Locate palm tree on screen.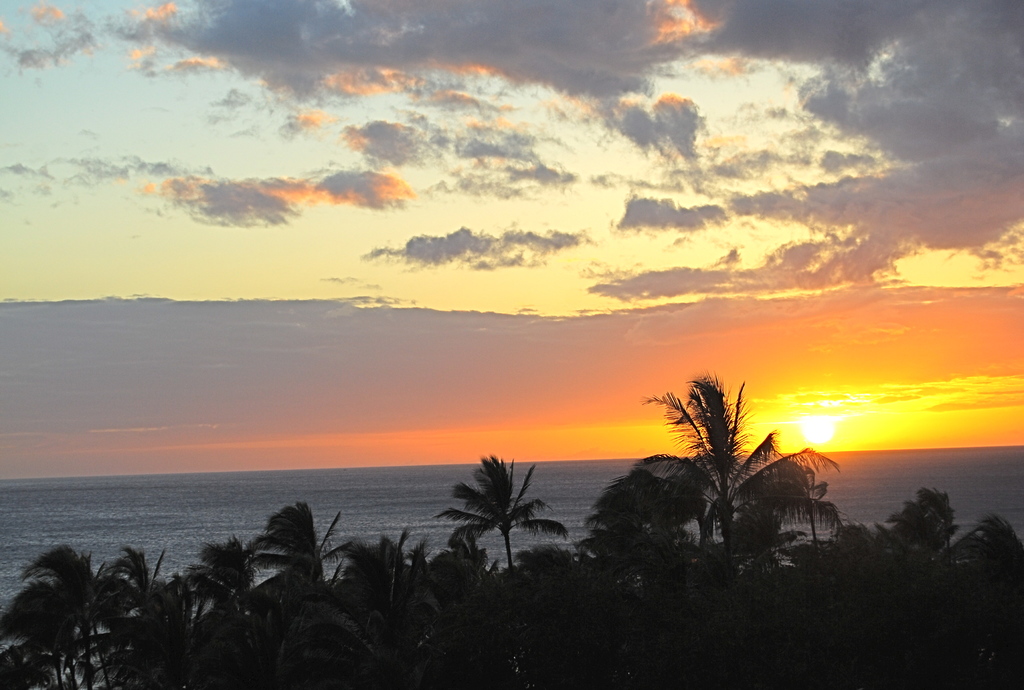
On screen at 576 456 671 614.
